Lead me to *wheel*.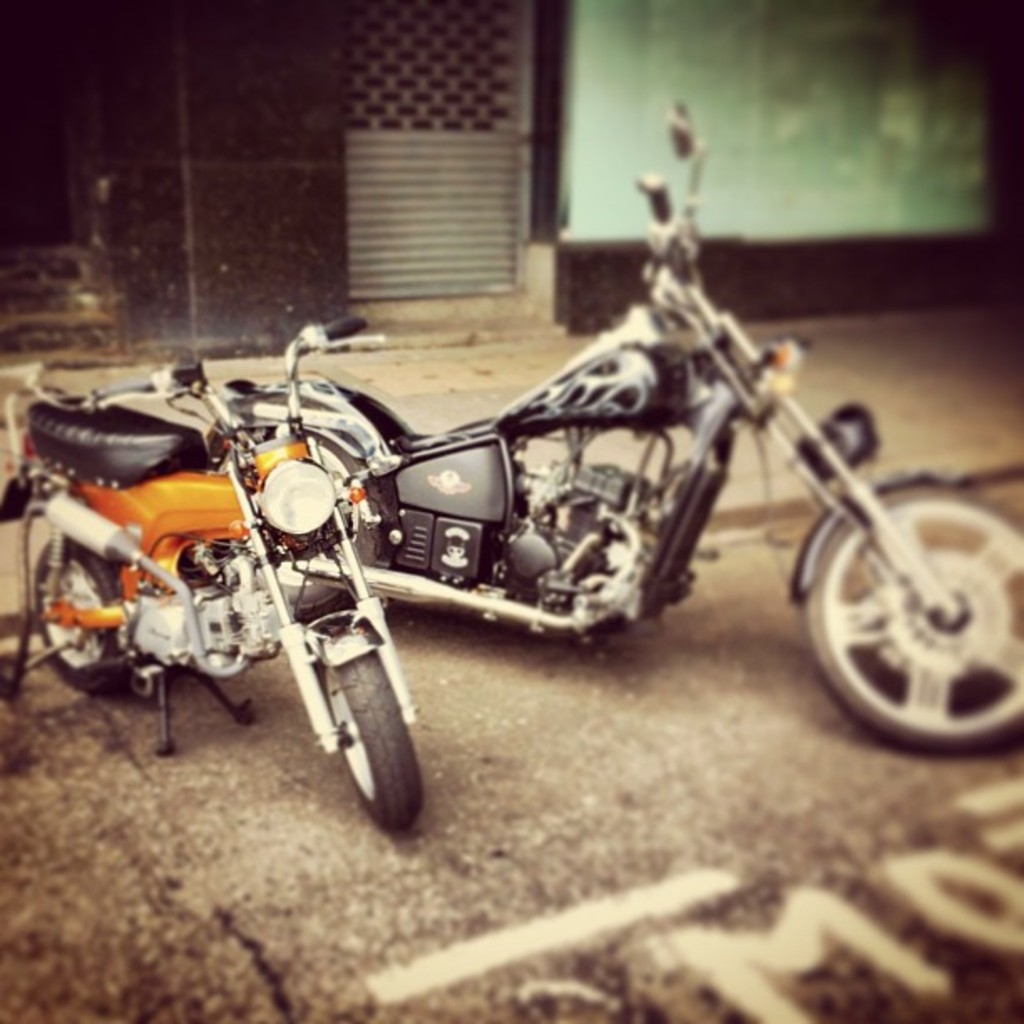
Lead to 315:653:425:835.
